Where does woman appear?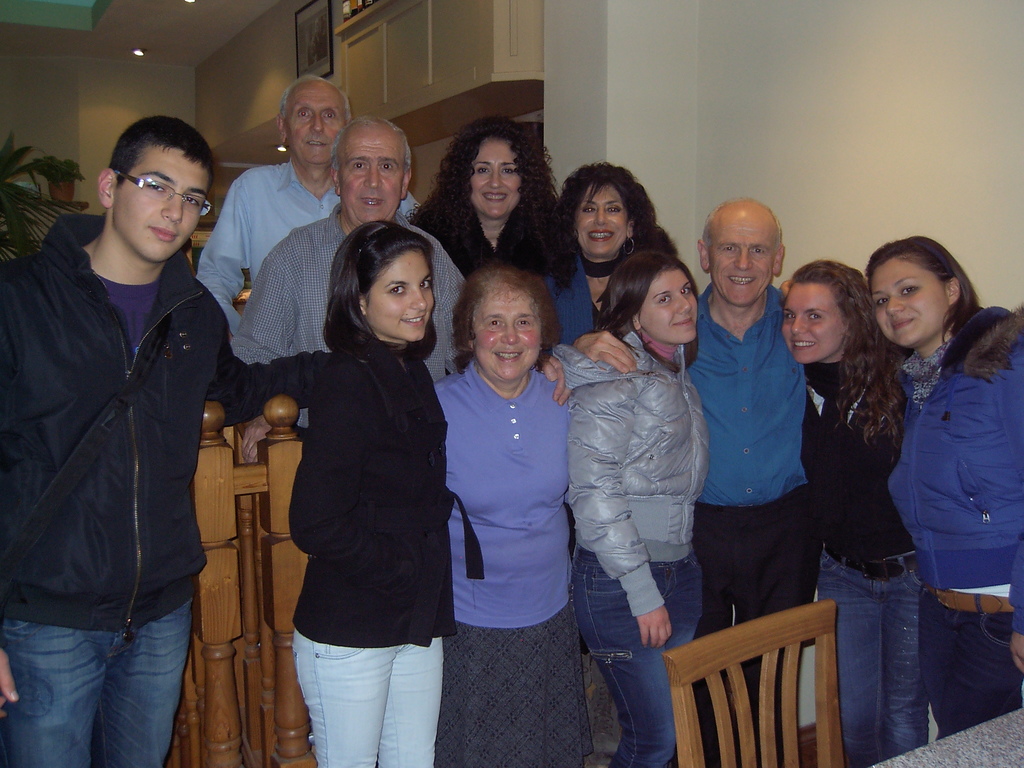
Appears at 545, 167, 678, 339.
